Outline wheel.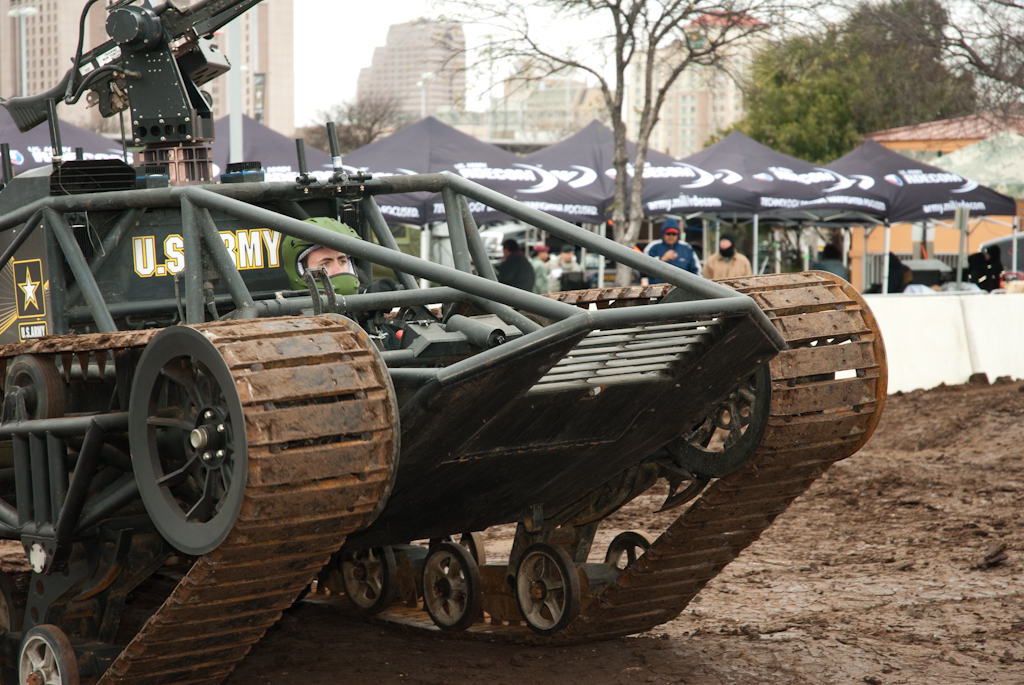
Outline: {"x1": 669, "y1": 362, "x2": 768, "y2": 480}.
